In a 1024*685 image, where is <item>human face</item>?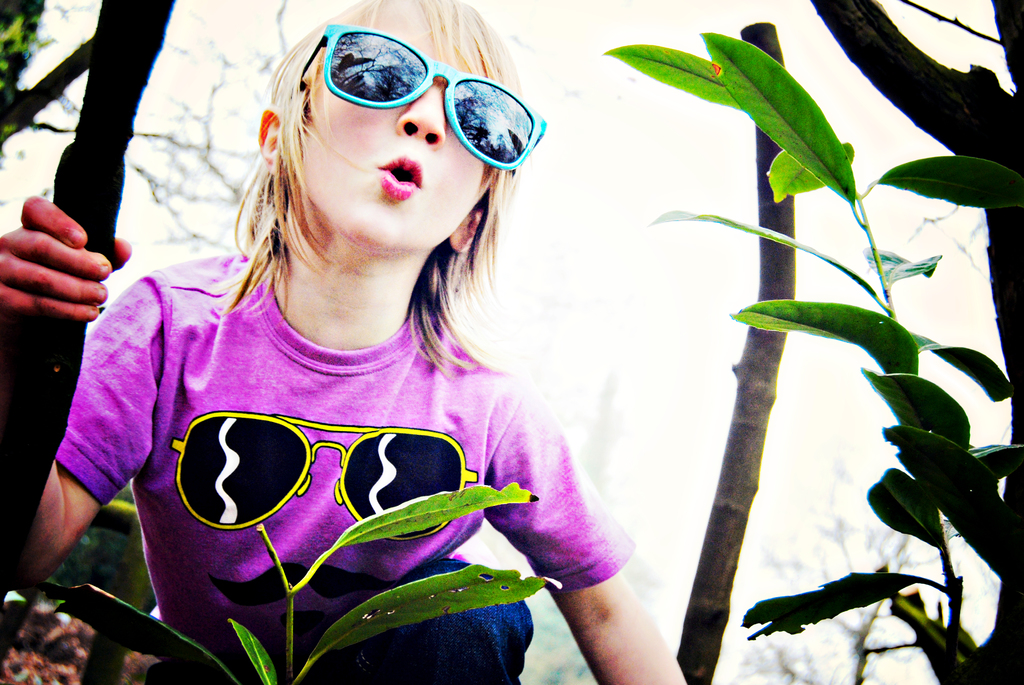
bbox(289, 0, 492, 253).
